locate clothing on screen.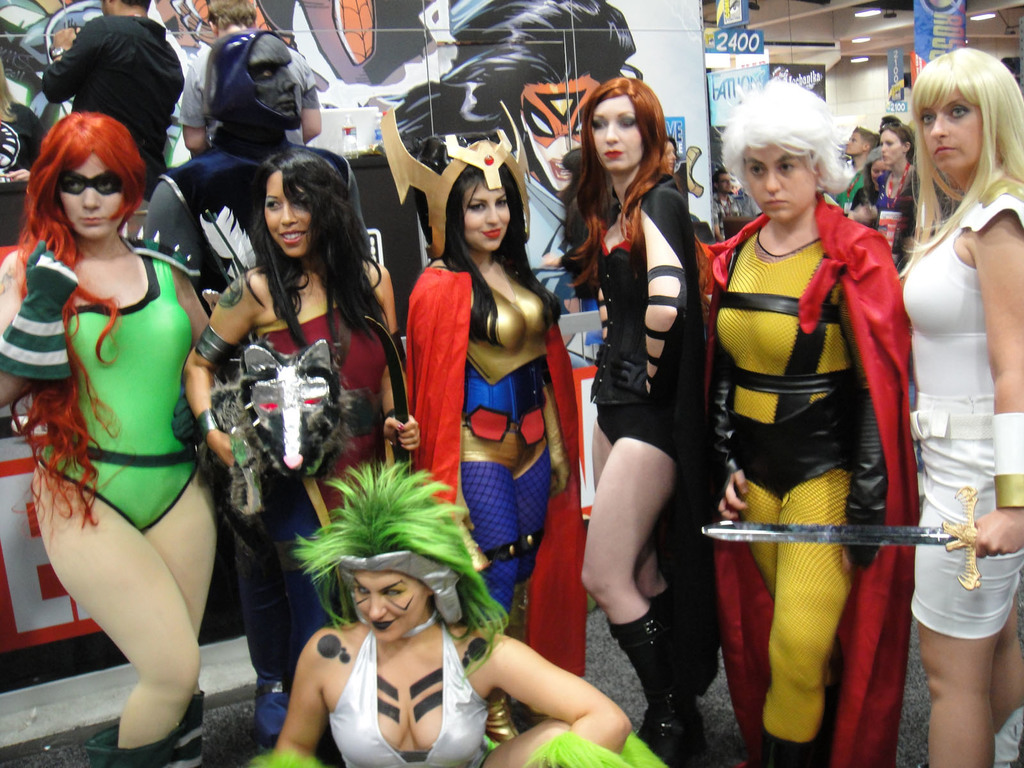
On screen at <region>146, 32, 360, 687</region>.
